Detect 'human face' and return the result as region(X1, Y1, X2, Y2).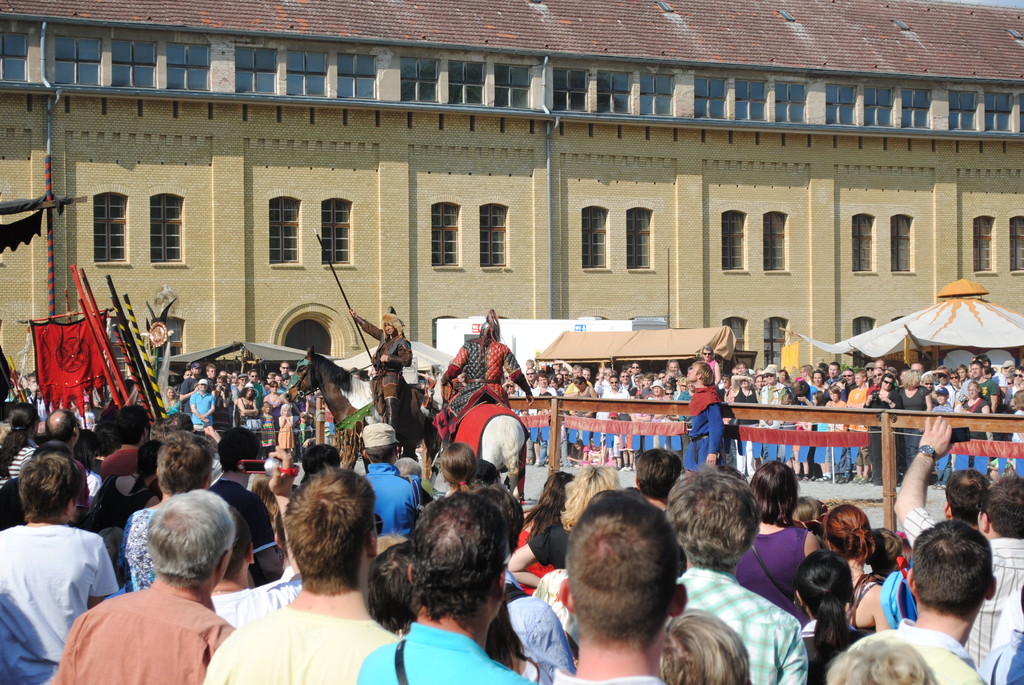
region(881, 379, 893, 390).
